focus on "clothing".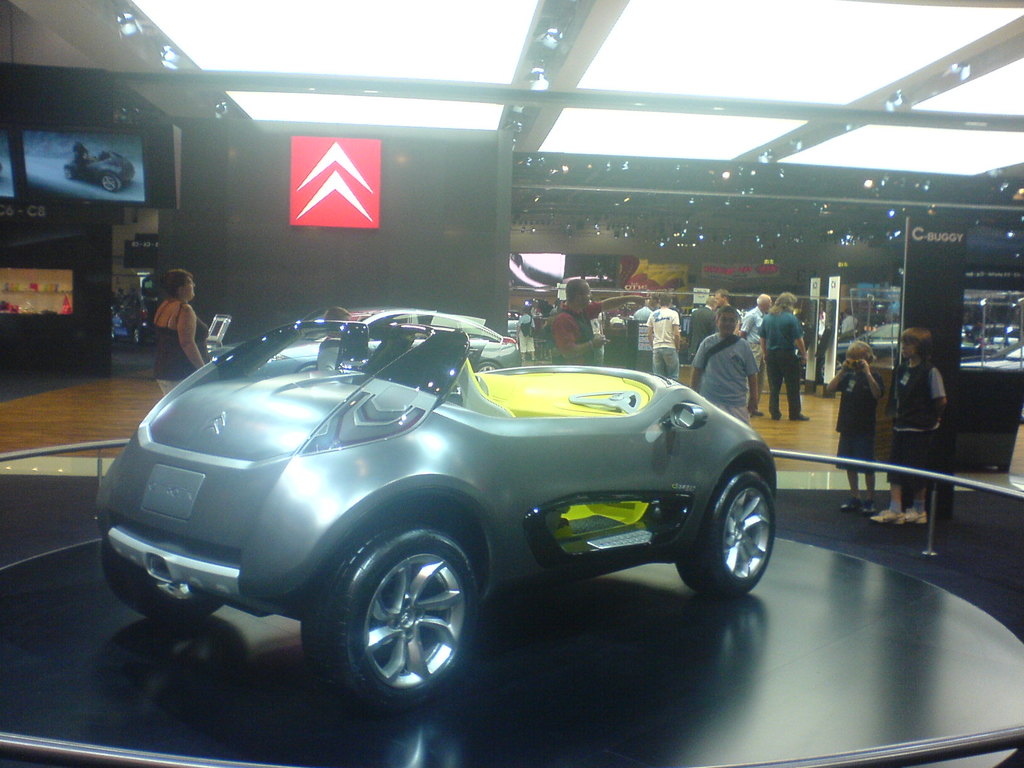
Focused at bbox=(687, 305, 717, 346).
